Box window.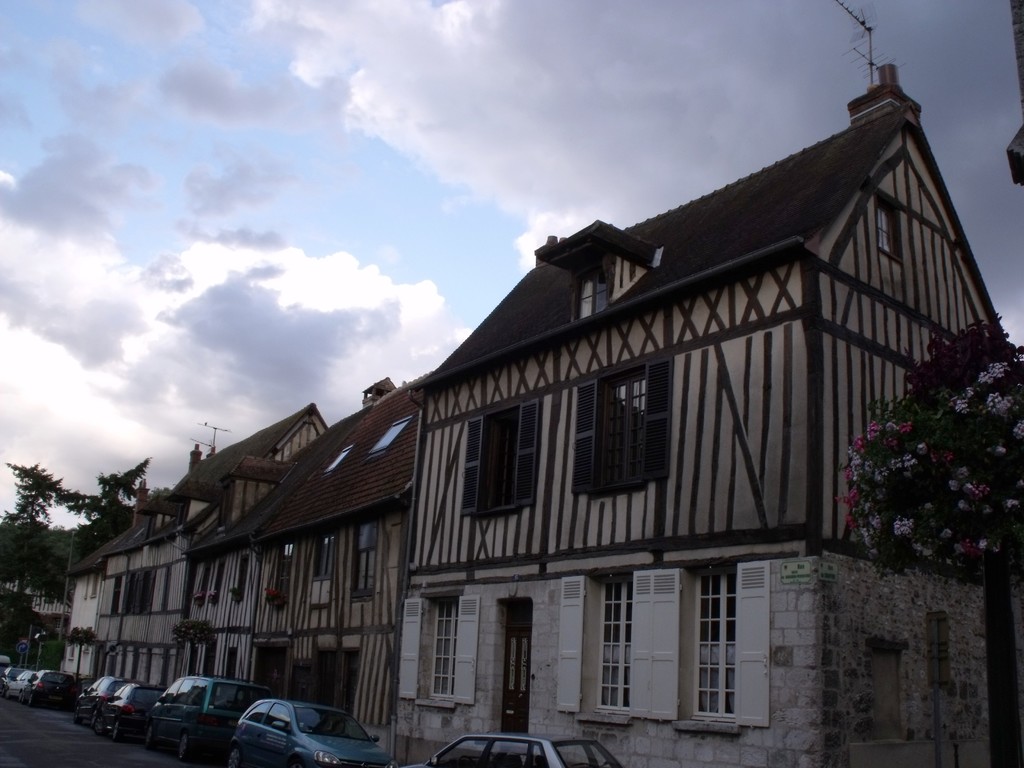
461, 396, 540, 518.
